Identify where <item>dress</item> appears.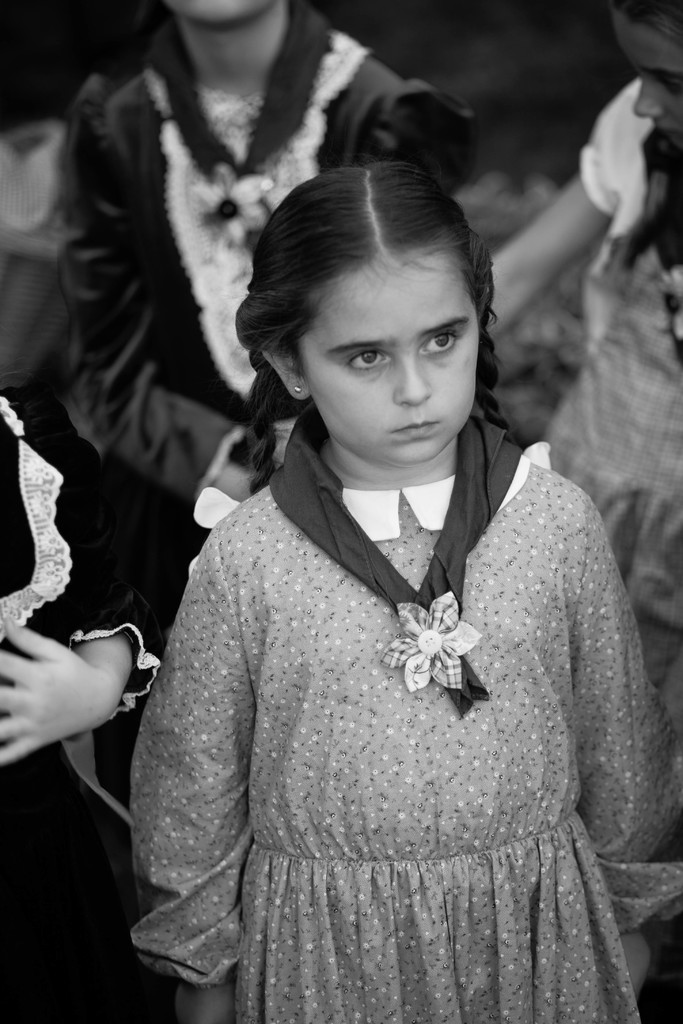
Appears at 539/81/682/689.
